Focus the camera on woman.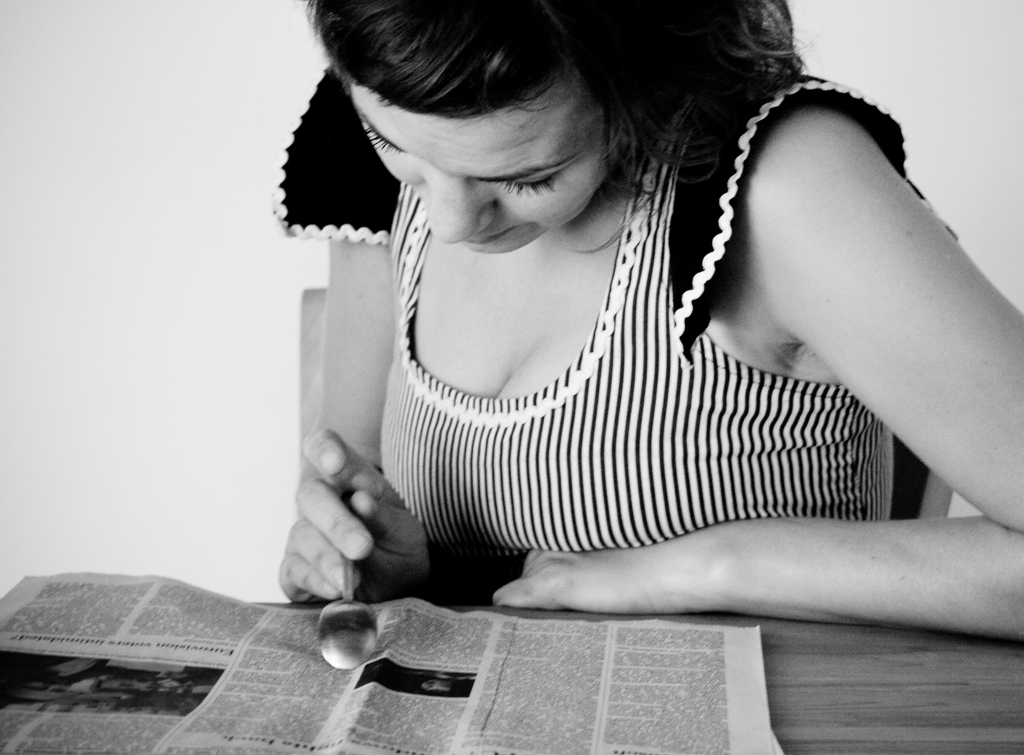
Focus region: [245,0,980,672].
